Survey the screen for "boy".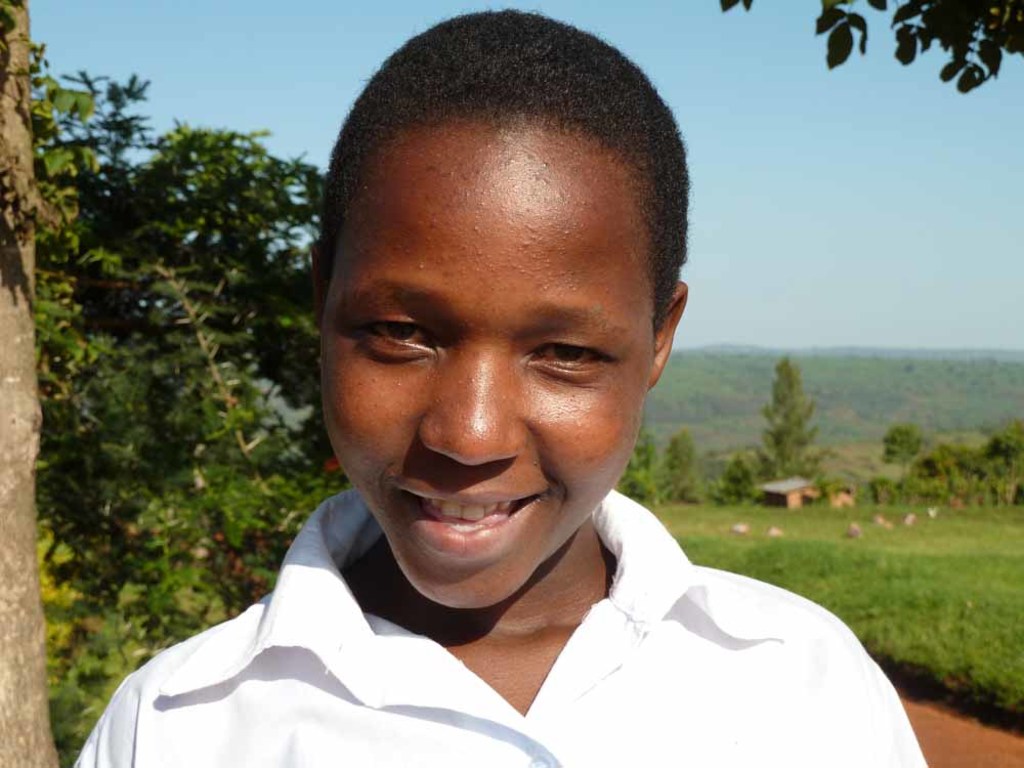
Survey found: 67, 9, 929, 767.
